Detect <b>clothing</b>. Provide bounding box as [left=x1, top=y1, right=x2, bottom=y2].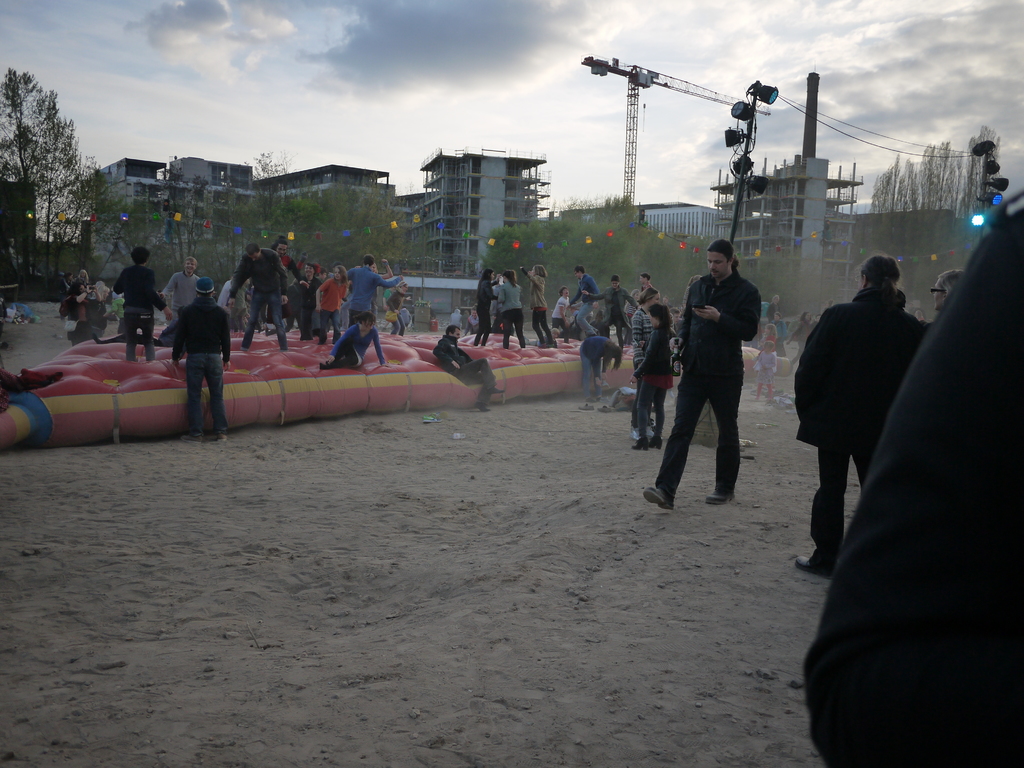
[left=523, top=271, right=557, bottom=346].
